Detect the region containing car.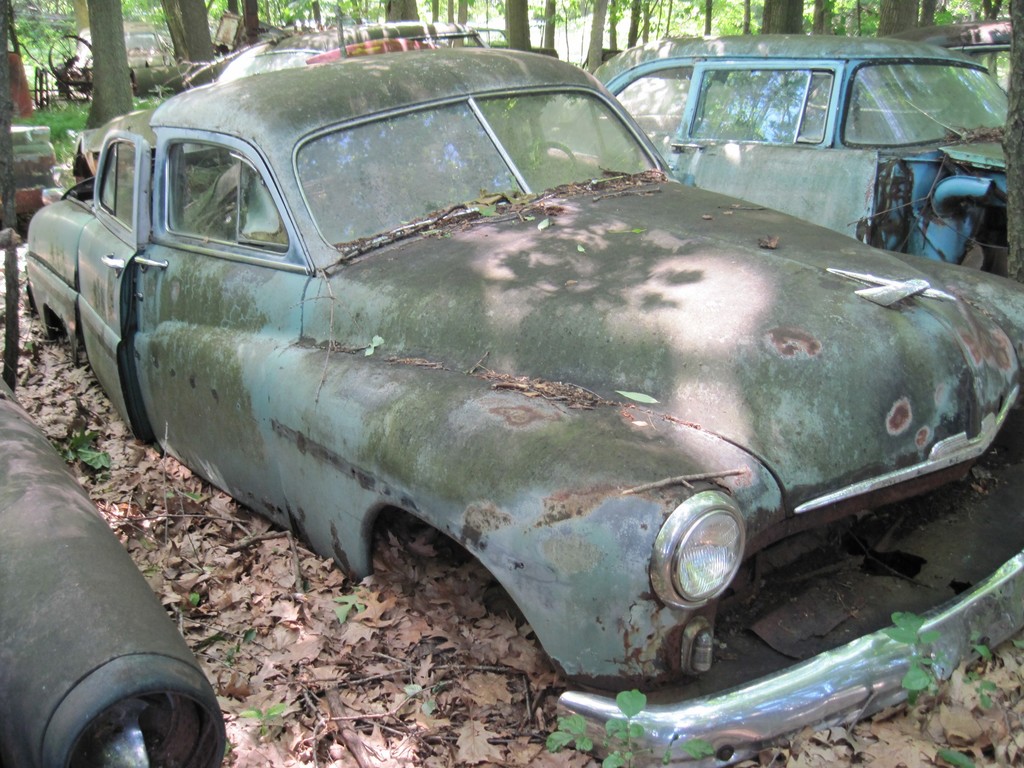
{"left": 595, "top": 32, "right": 1012, "bottom": 284}.
